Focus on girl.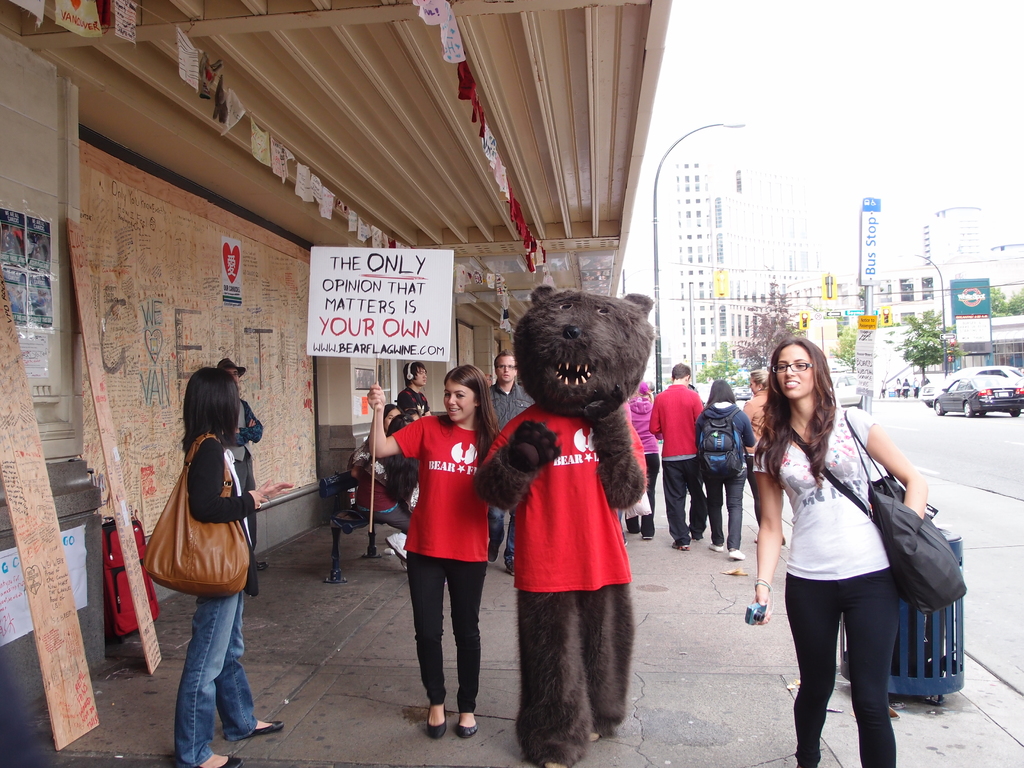
Focused at box(753, 337, 927, 767).
